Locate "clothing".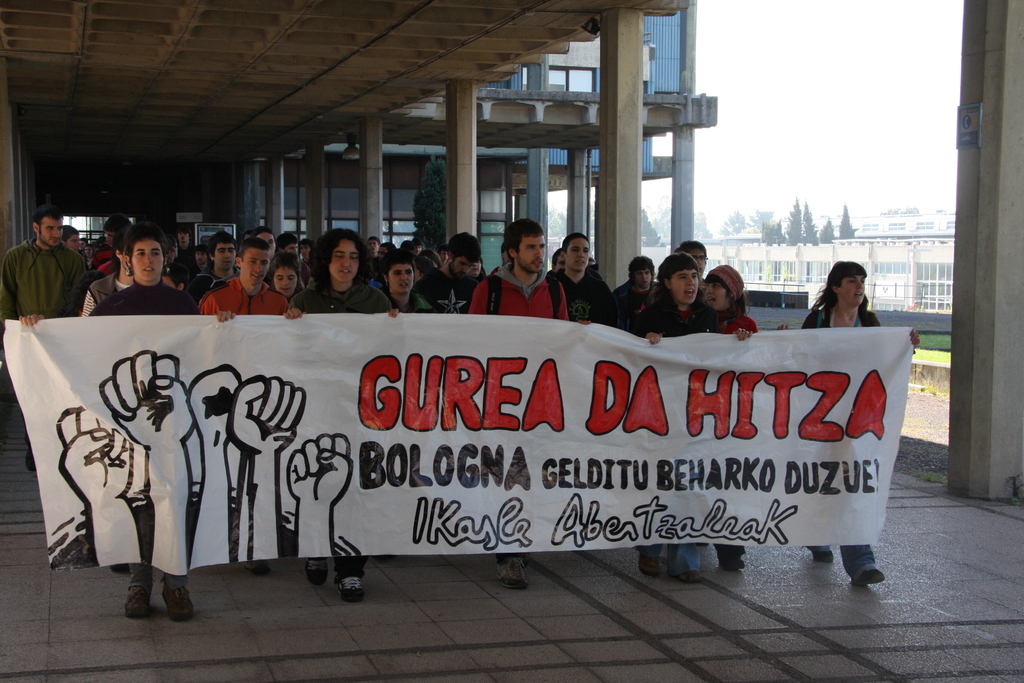
Bounding box: (76,276,127,317).
